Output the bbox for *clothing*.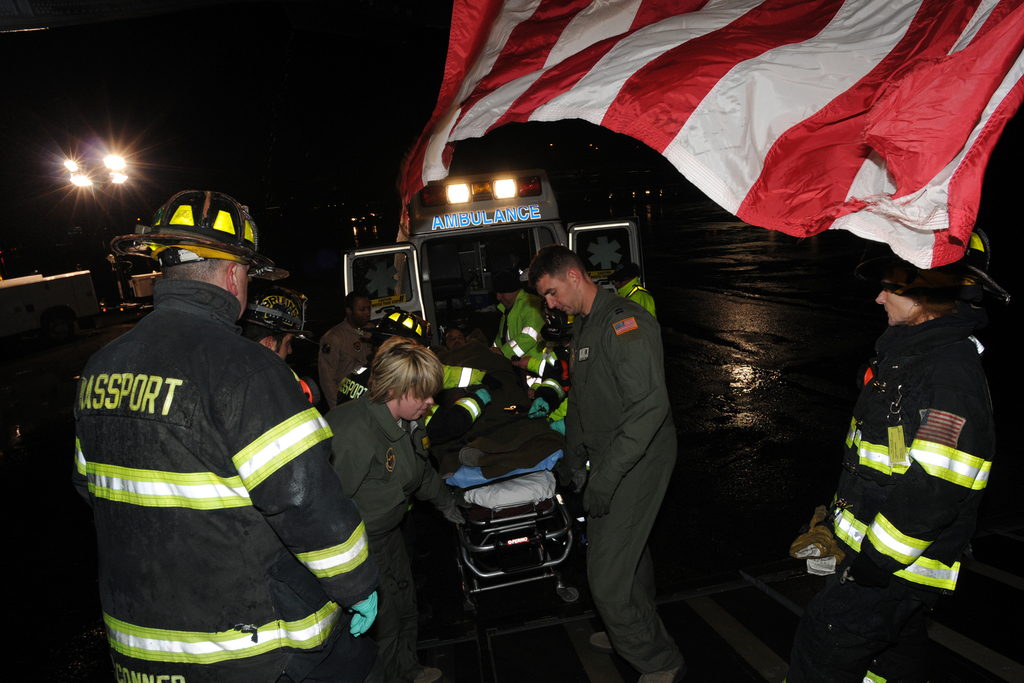
<region>320, 317, 372, 408</region>.
